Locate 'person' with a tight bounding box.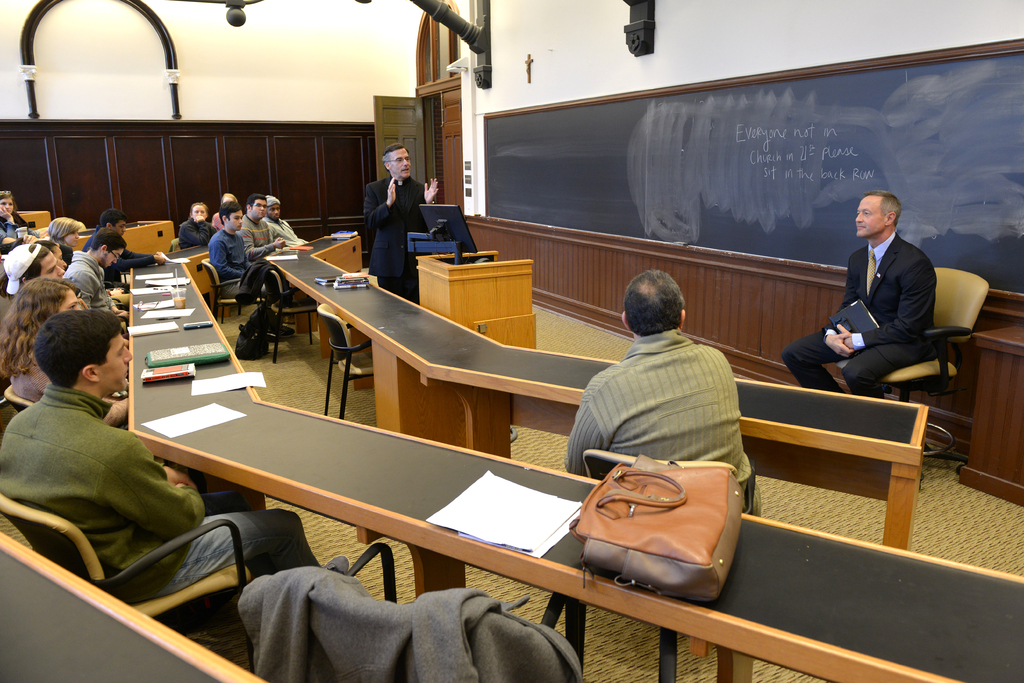
(31,240,67,268).
